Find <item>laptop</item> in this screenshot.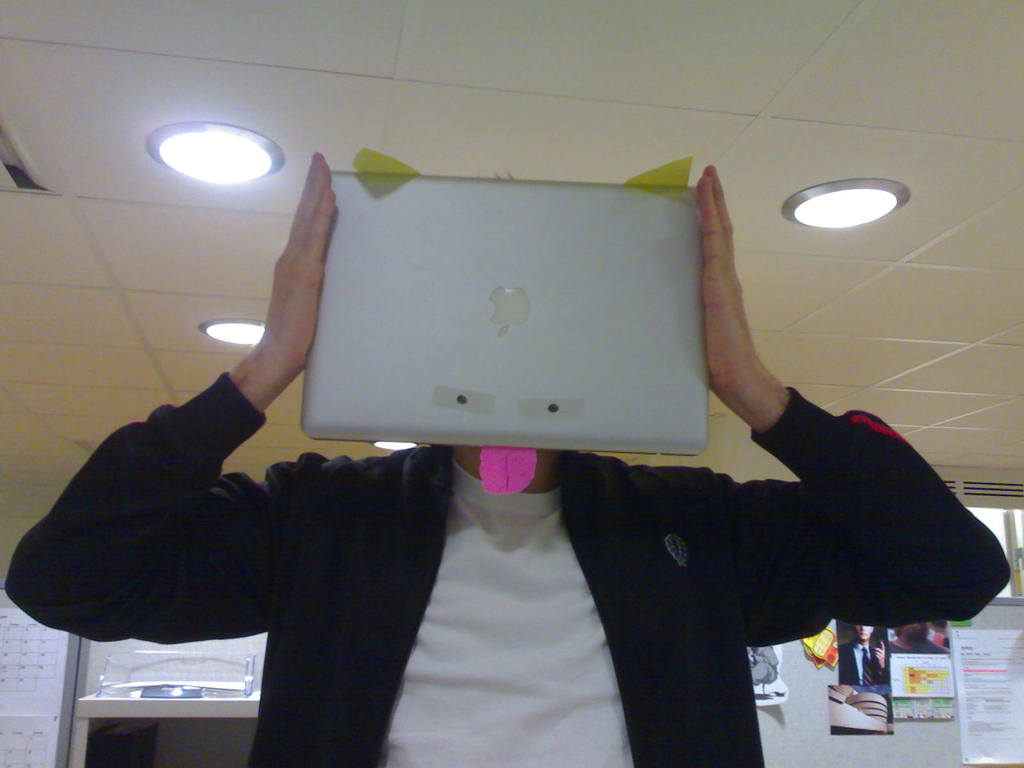
The bounding box for <item>laptop</item> is l=268, t=175, r=758, b=472.
